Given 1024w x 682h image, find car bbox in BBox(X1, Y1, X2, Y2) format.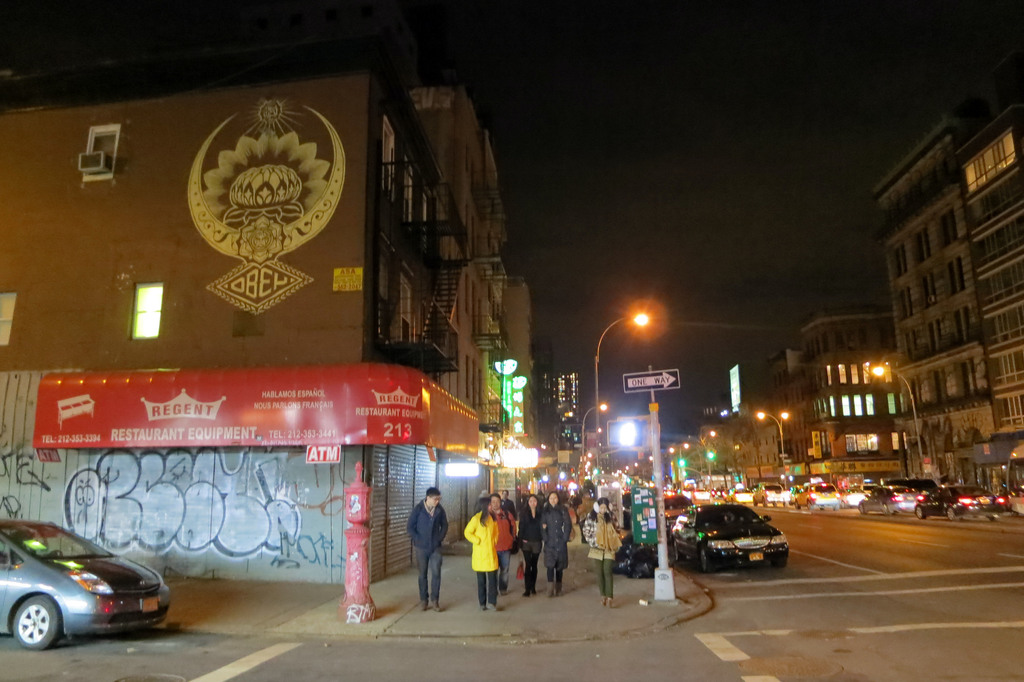
BBox(0, 528, 161, 662).
